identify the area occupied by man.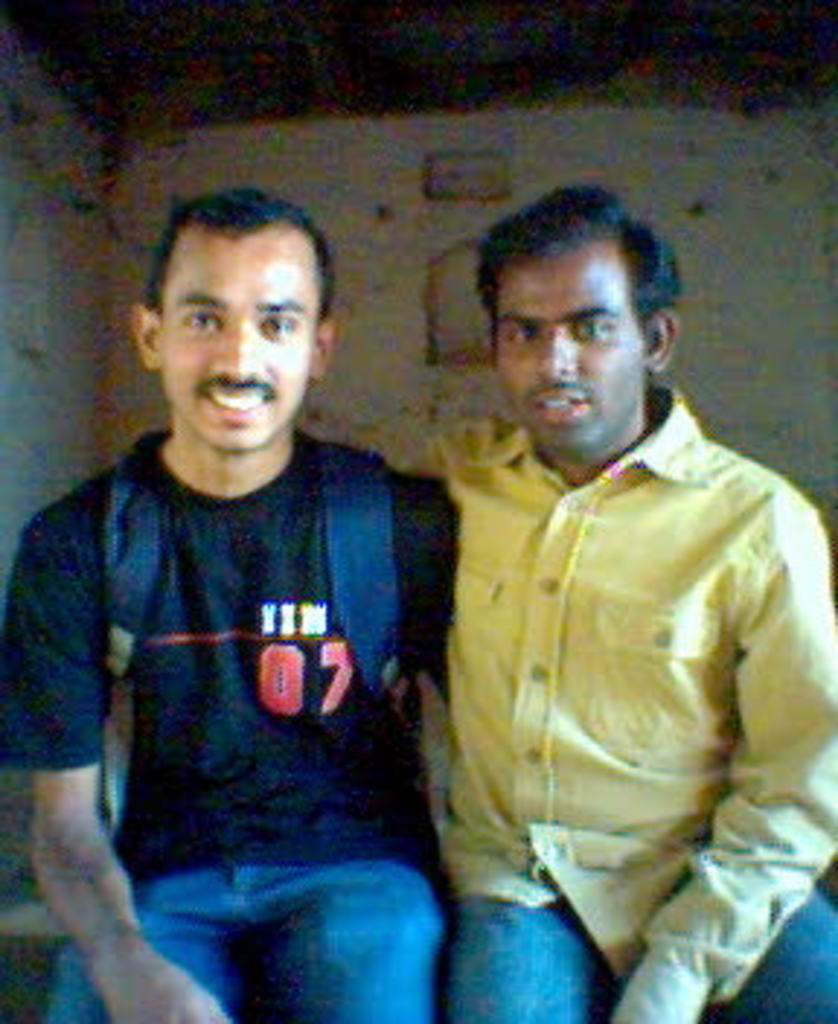
Area: bbox=[12, 186, 477, 1021].
